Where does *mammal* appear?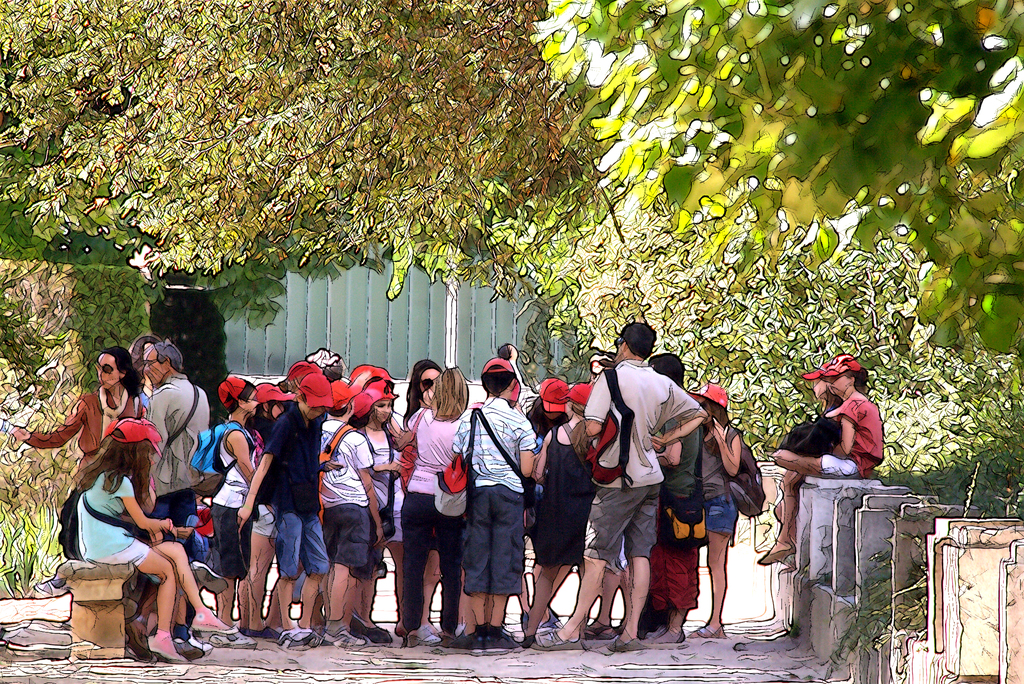
Appears at Rect(320, 377, 385, 646).
